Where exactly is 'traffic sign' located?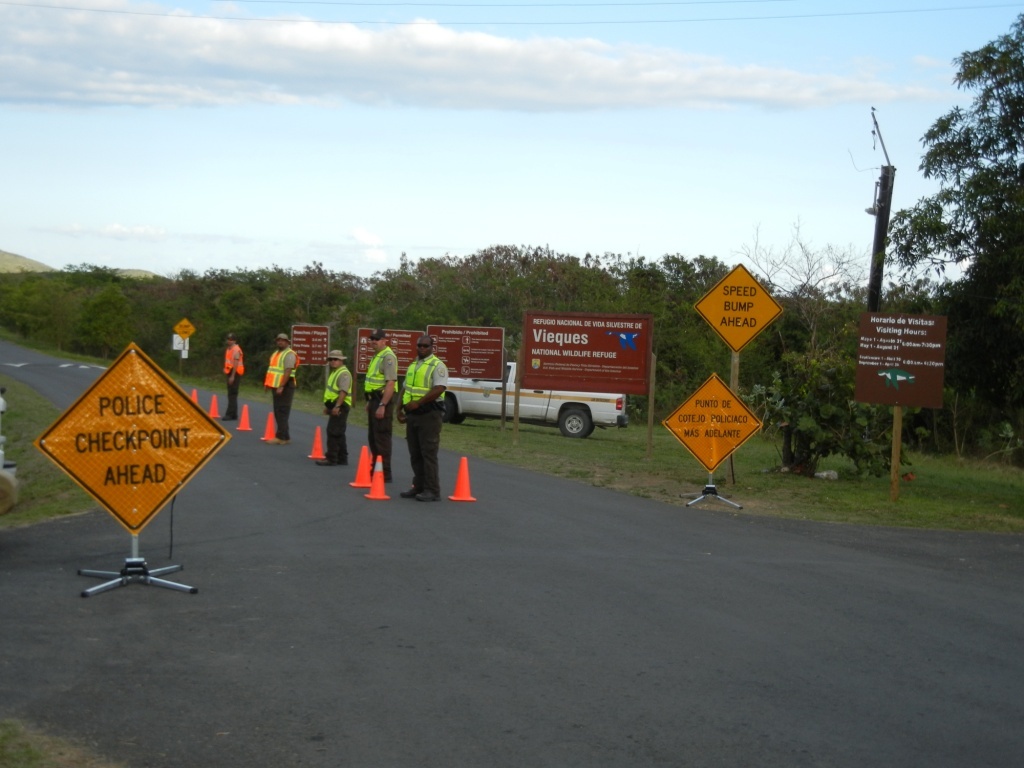
Its bounding box is {"left": 35, "top": 342, "right": 227, "bottom": 531}.
